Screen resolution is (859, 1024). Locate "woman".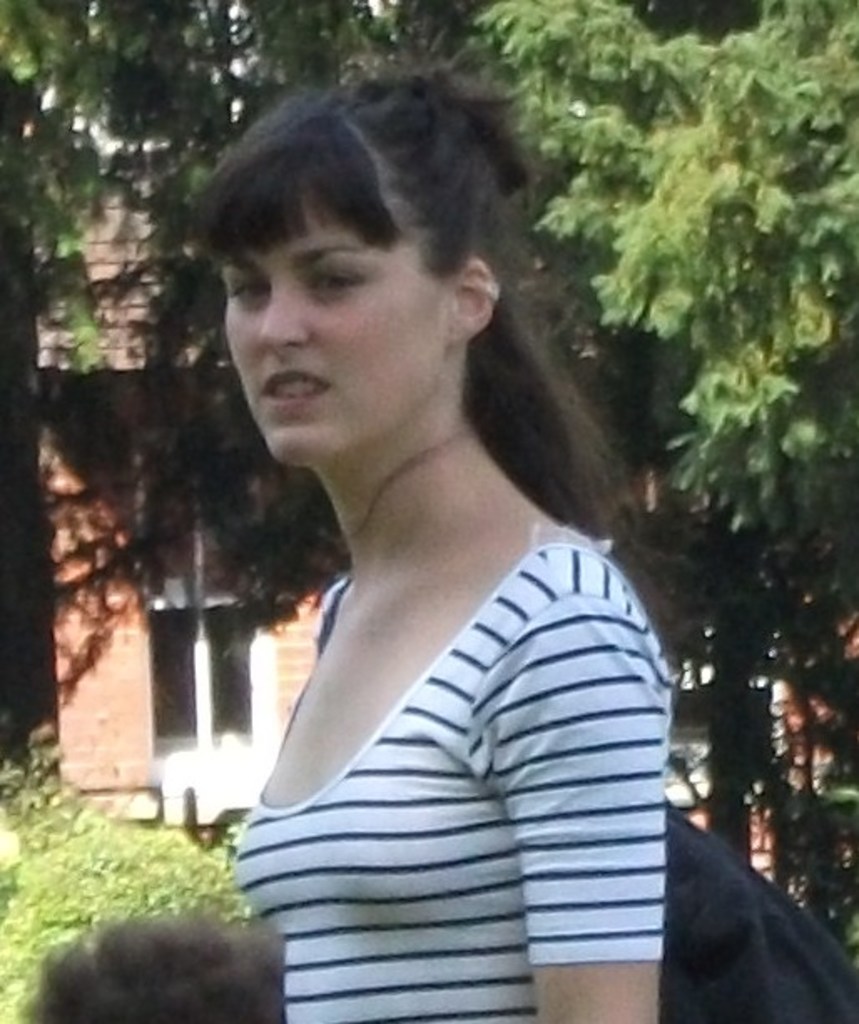
<box>149,40,690,1016</box>.
